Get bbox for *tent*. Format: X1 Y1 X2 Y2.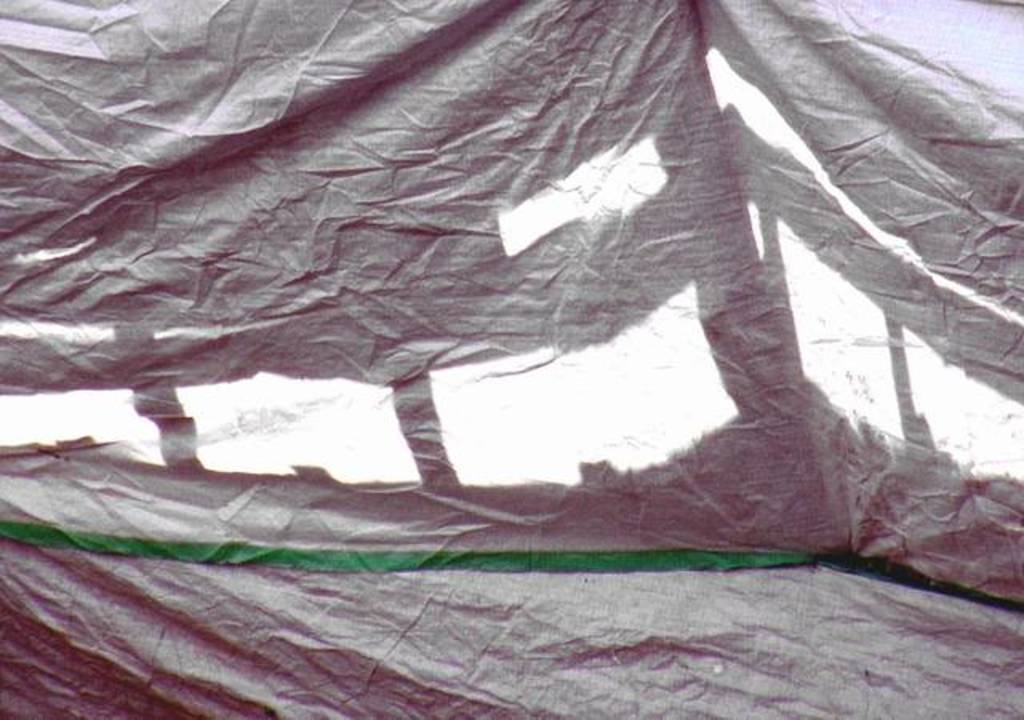
0 0 1023 707.
